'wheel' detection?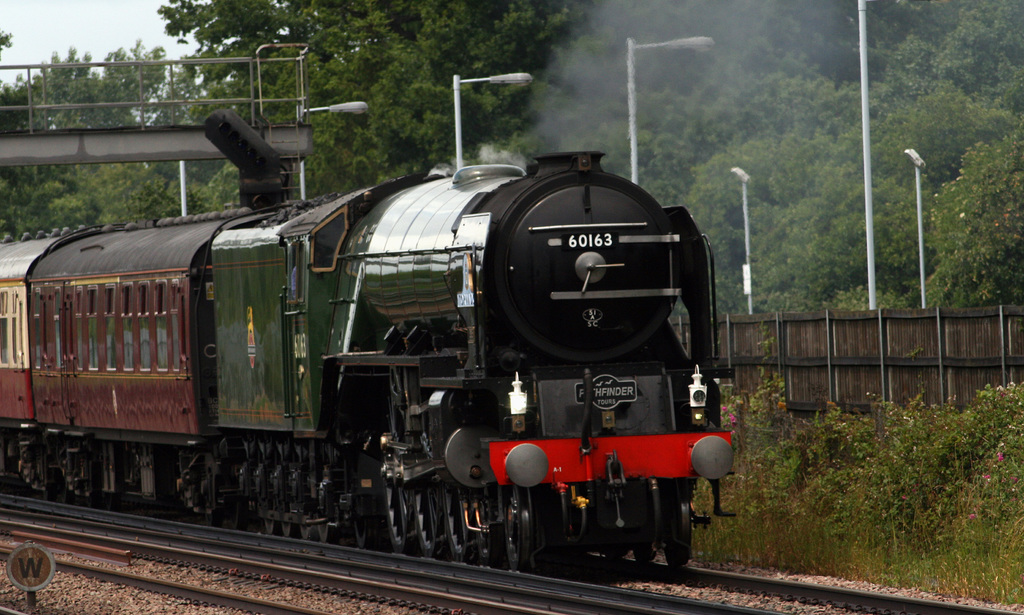
{"left": 497, "top": 486, "right": 530, "bottom": 570}
